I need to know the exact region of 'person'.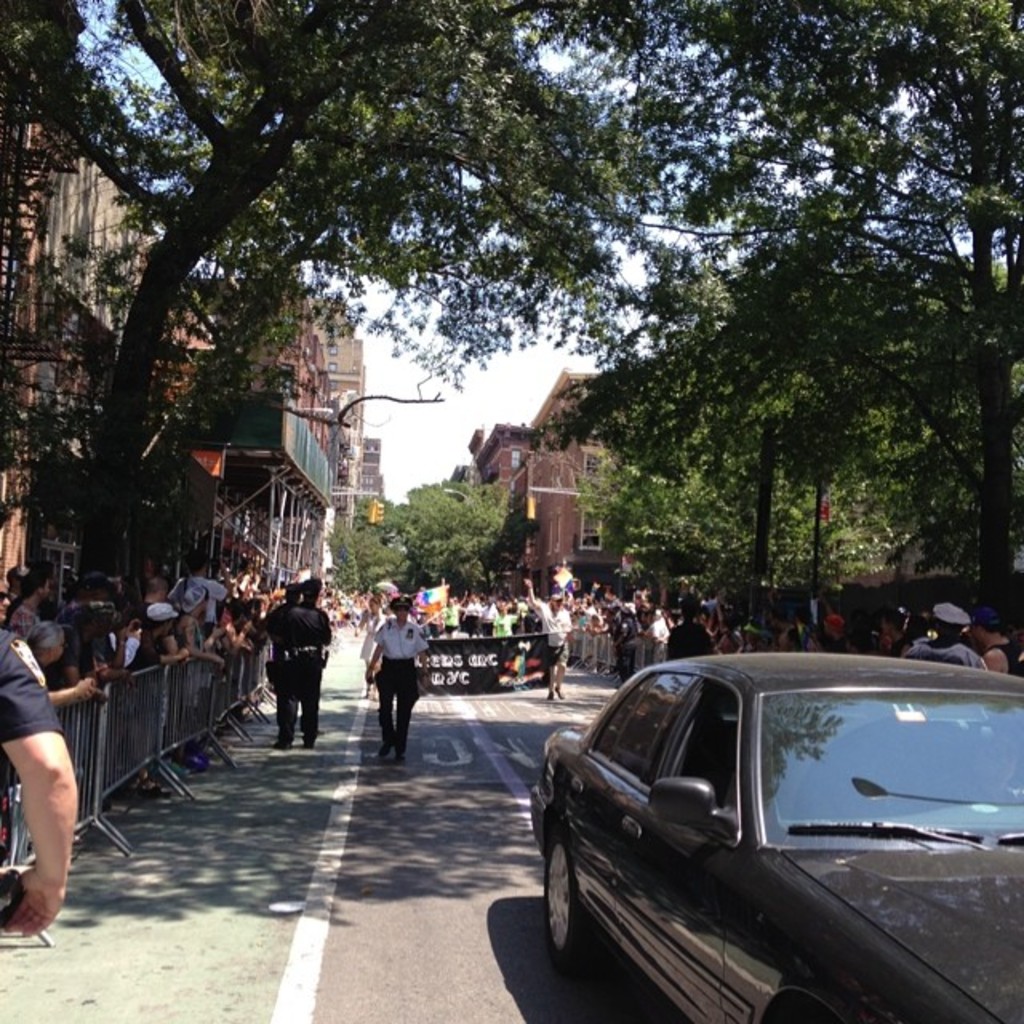
Region: 0, 622, 80, 938.
